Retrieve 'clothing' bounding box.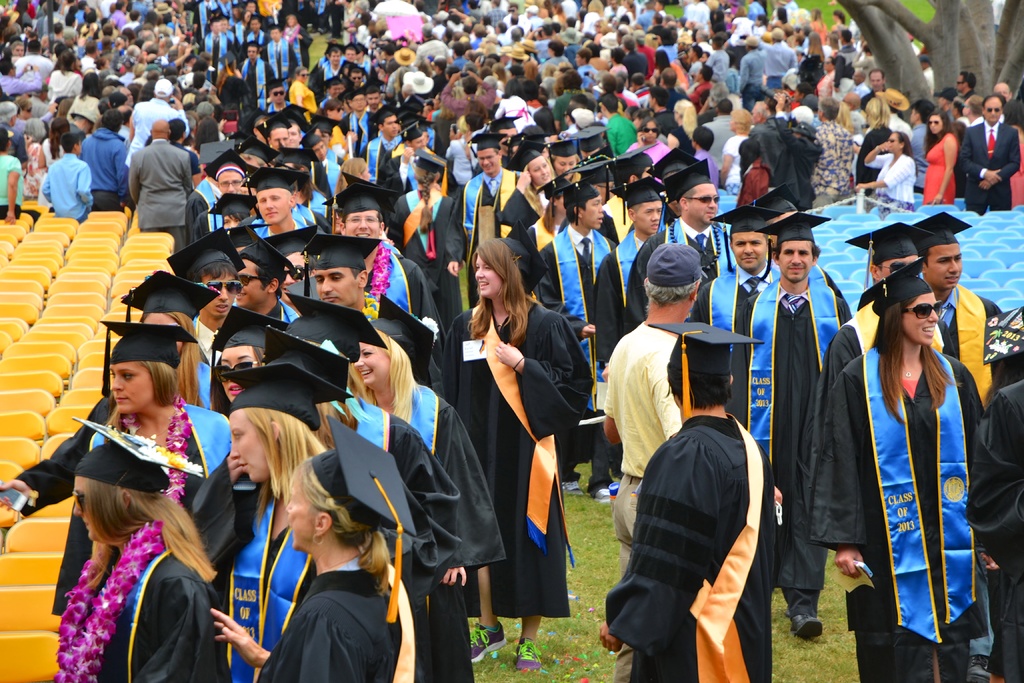
Bounding box: locate(596, 399, 789, 682).
